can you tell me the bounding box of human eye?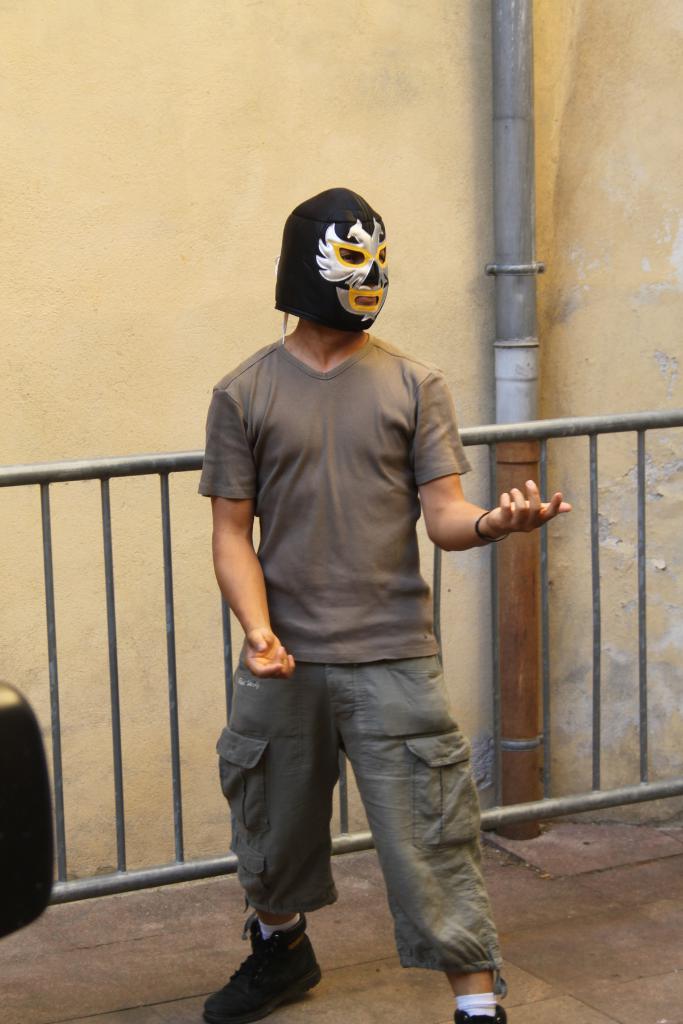
379 250 386 264.
